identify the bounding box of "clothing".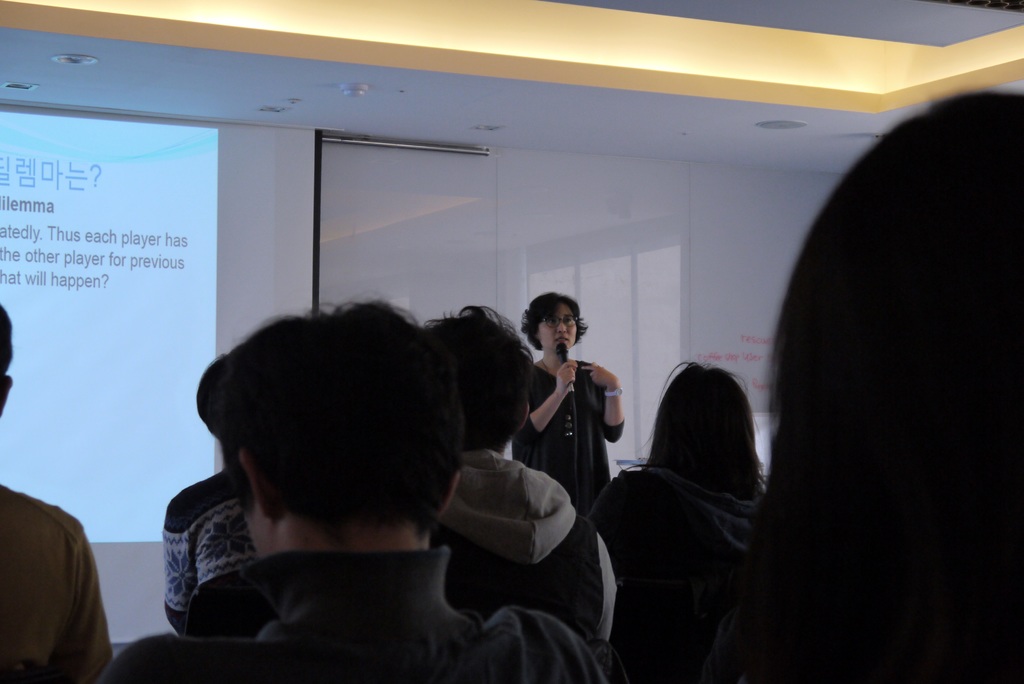
<bbox>588, 466, 762, 683</bbox>.
